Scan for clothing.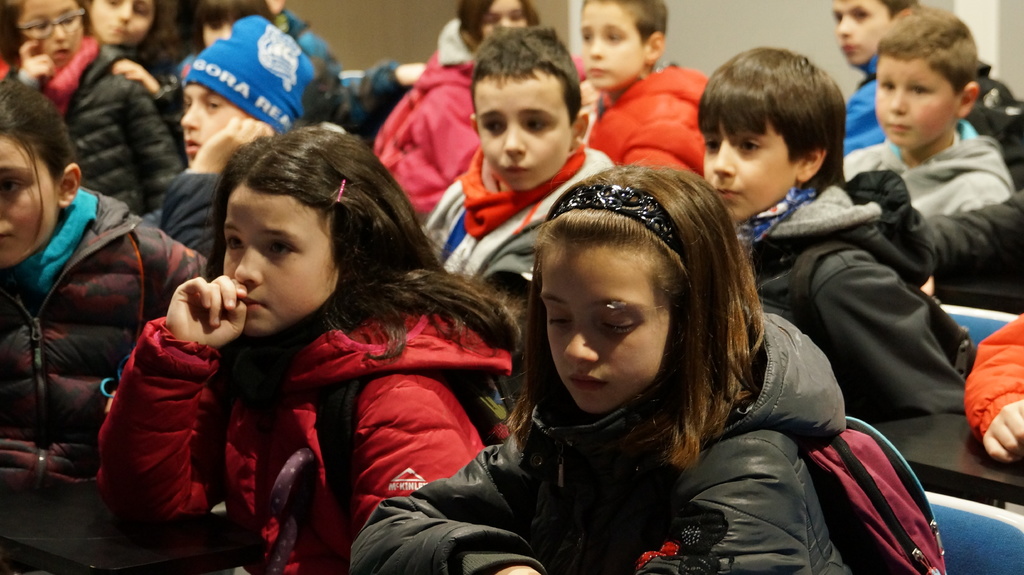
Scan result: <bbox>724, 168, 970, 418</bbox>.
